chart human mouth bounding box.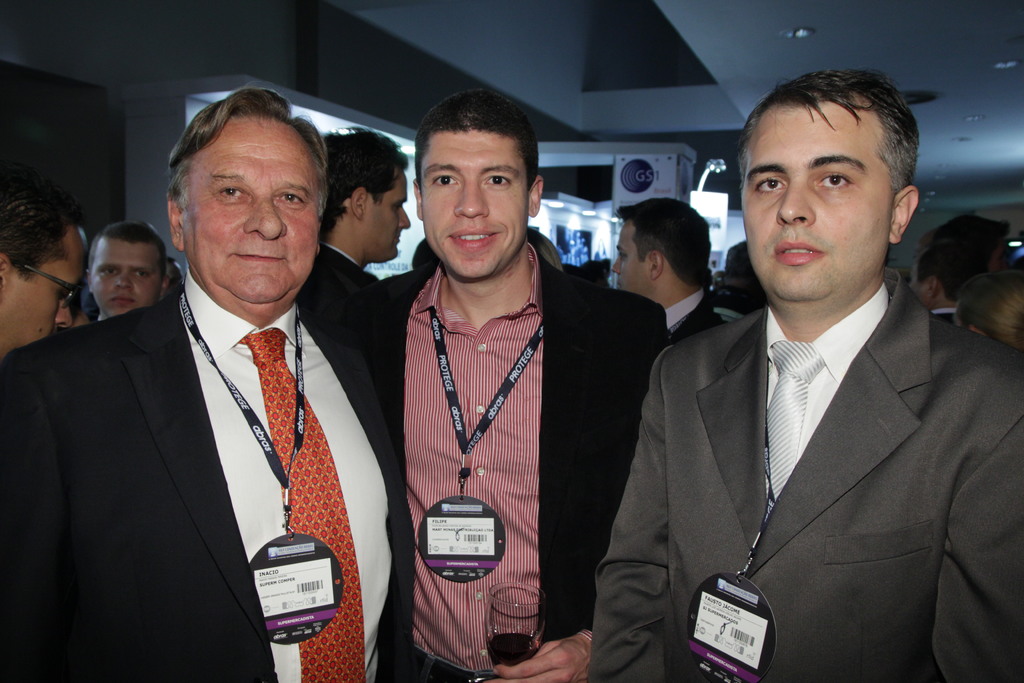
Charted: {"left": 391, "top": 229, "right": 402, "bottom": 247}.
